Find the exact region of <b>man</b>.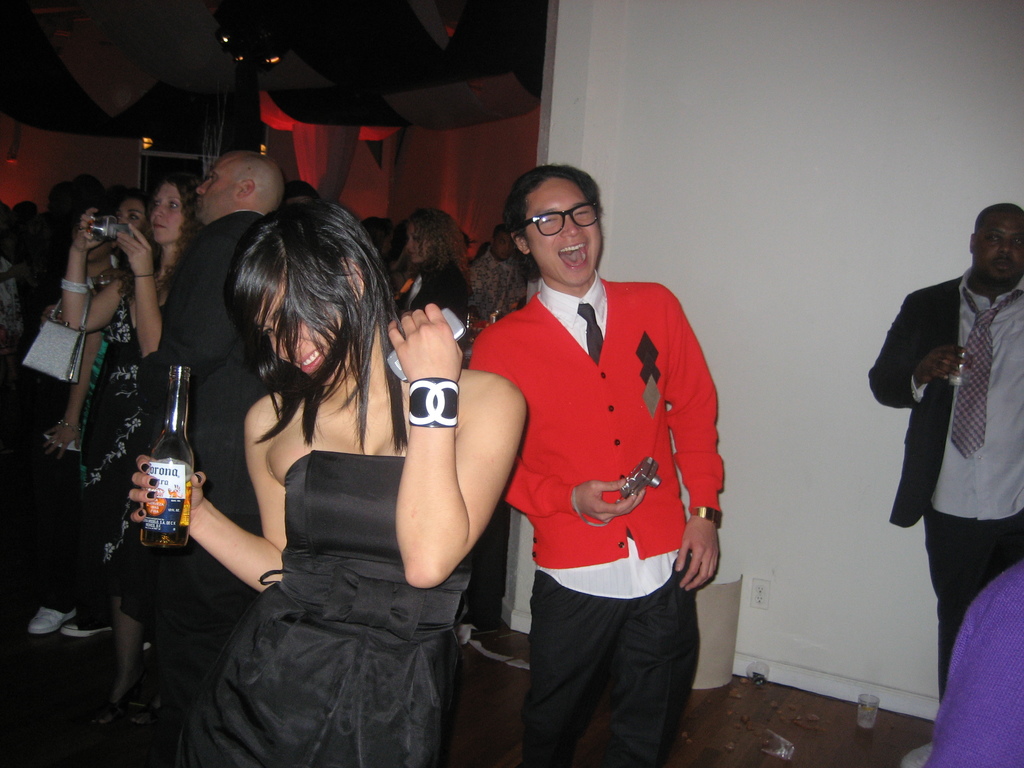
Exact region: (x1=463, y1=159, x2=730, y2=767).
